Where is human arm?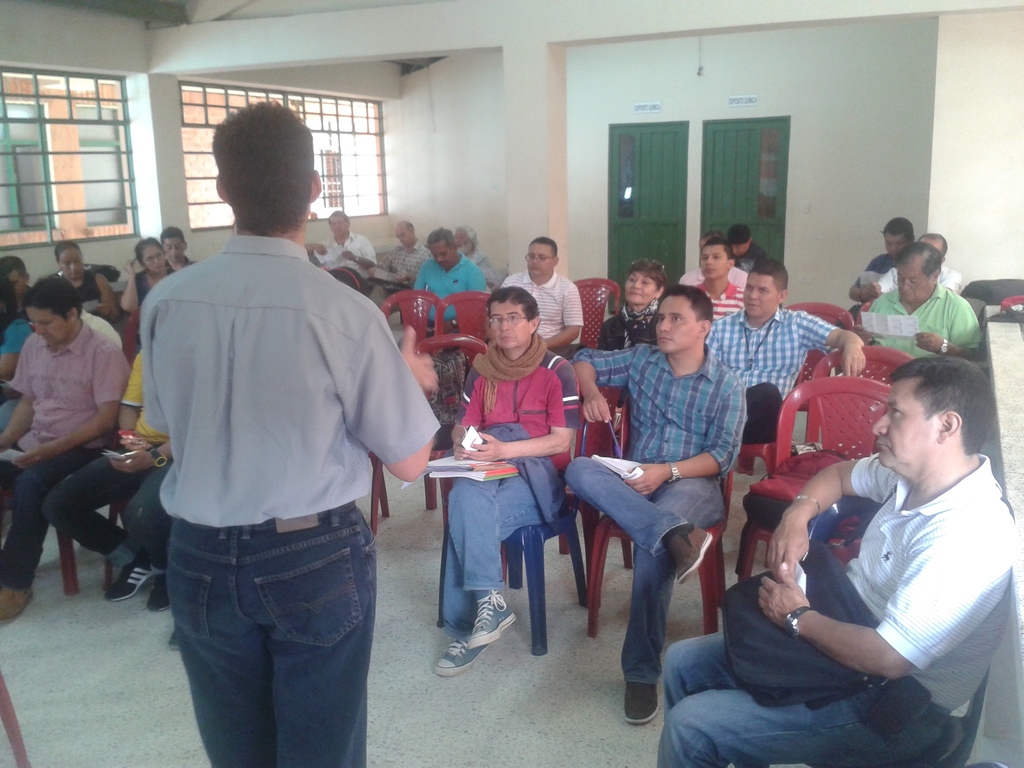
bbox=[797, 303, 876, 372].
